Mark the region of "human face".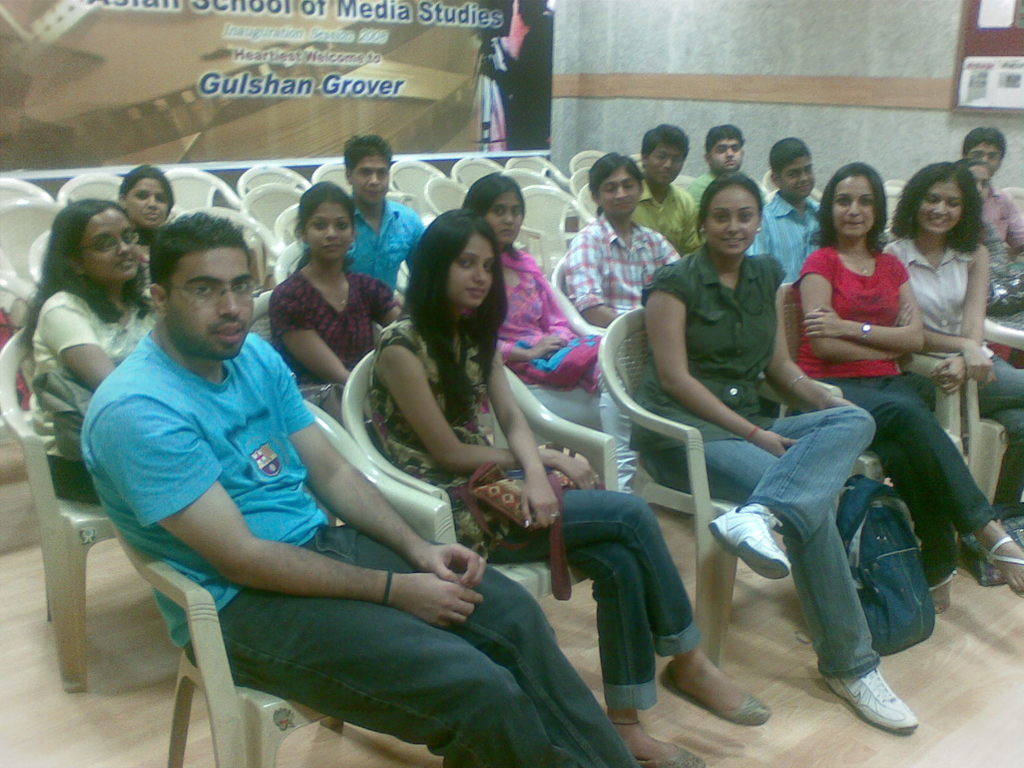
Region: left=963, top=143, right=1002, bottom=180.
